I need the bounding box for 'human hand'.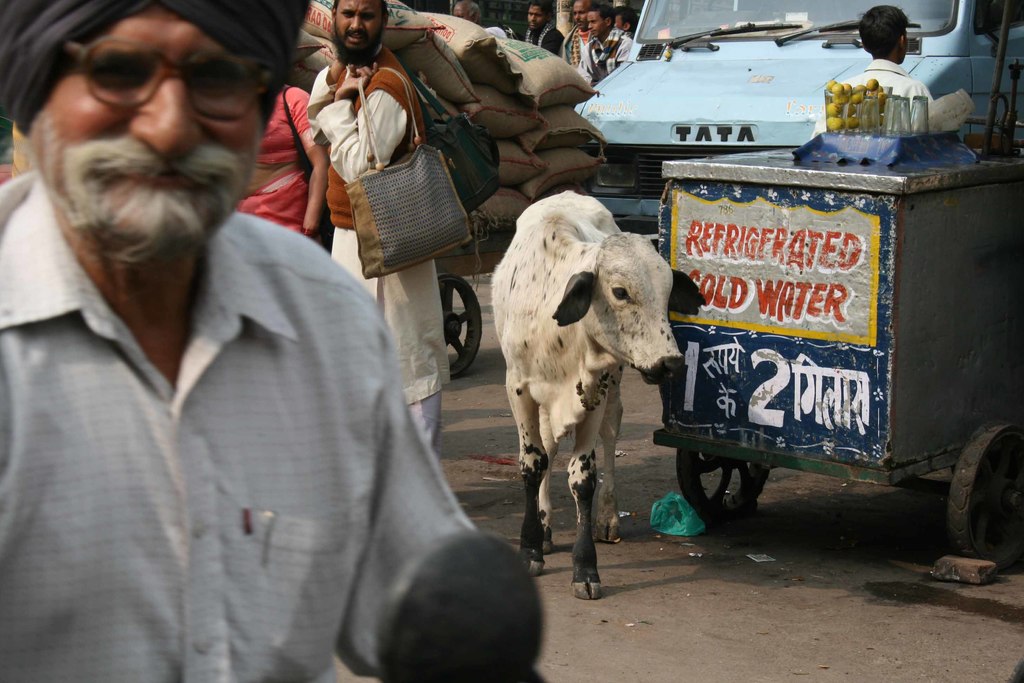
Here it is: left=329, top=60, right=346, bottom=86.
